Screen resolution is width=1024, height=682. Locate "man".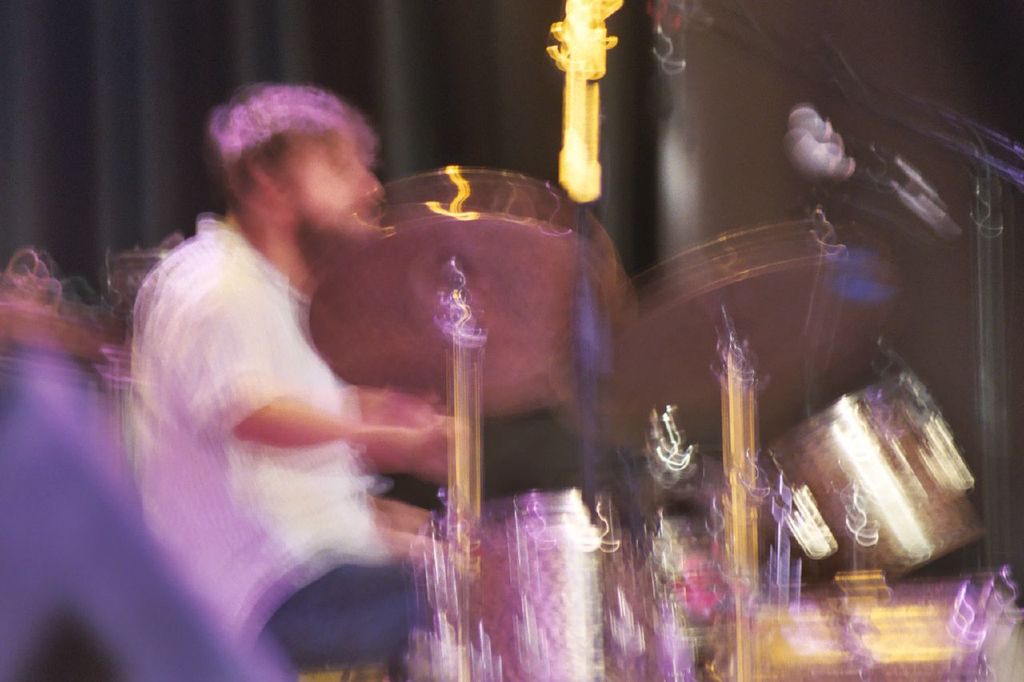
x1=102, y1=90, x2=446, y2=657.
